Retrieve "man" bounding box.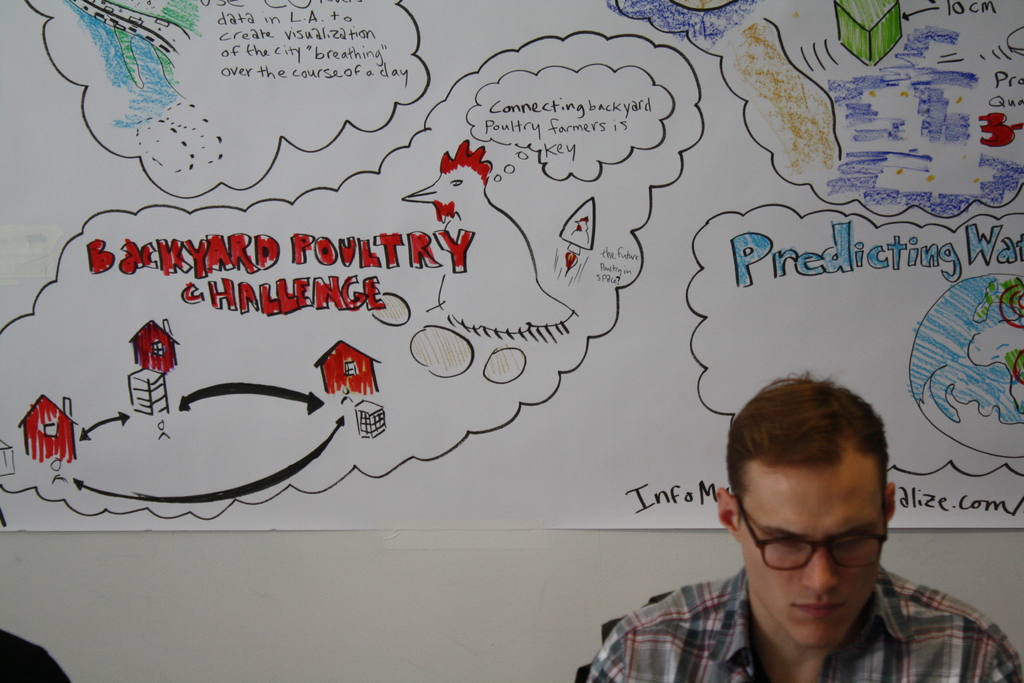
Bounding box: x1=587, y1=387, x2=973, y2=682.
